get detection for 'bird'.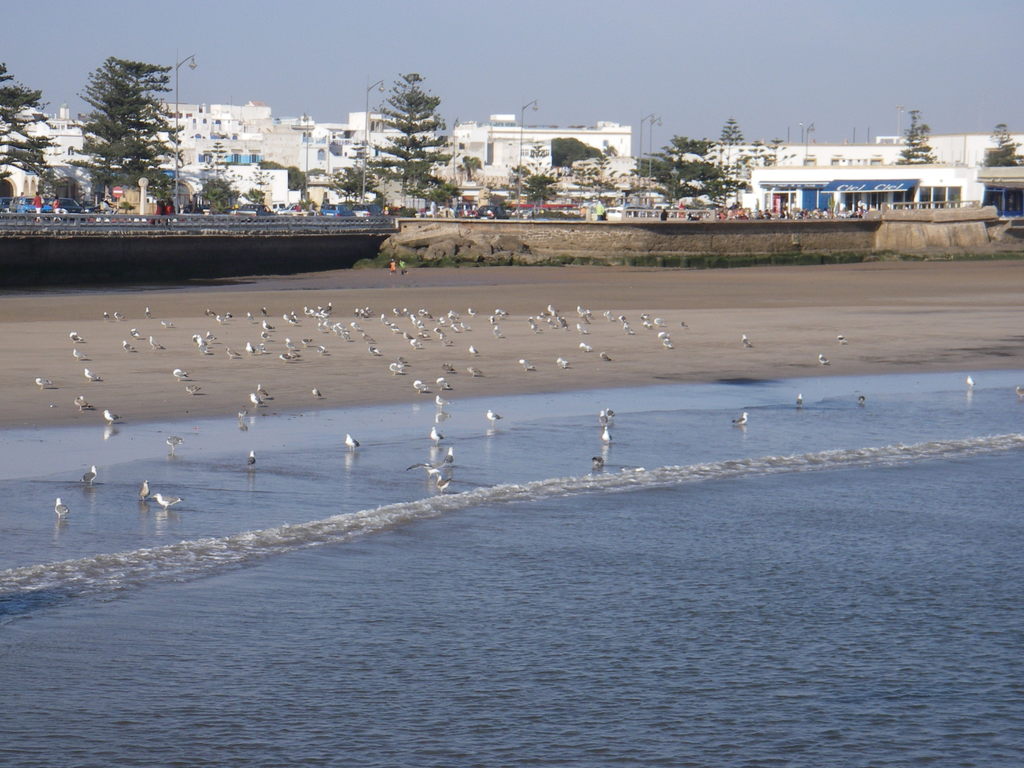
Detection: detection(168, 365, 191, 381).
